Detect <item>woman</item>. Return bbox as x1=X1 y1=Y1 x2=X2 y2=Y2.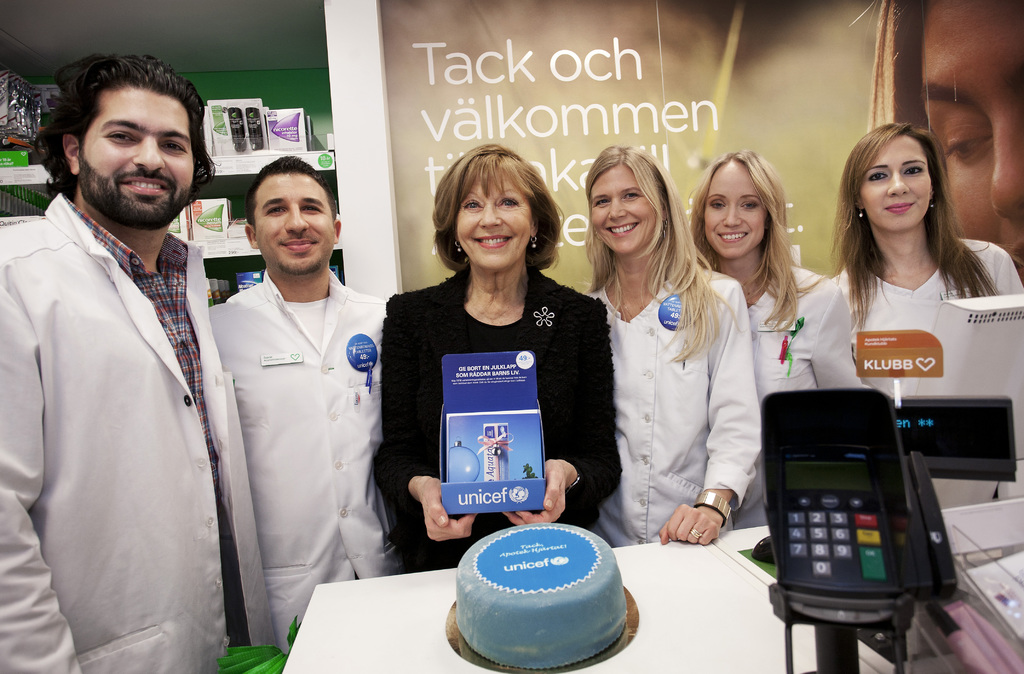
x1=825 y1=127 x2=1023 y2=515.
